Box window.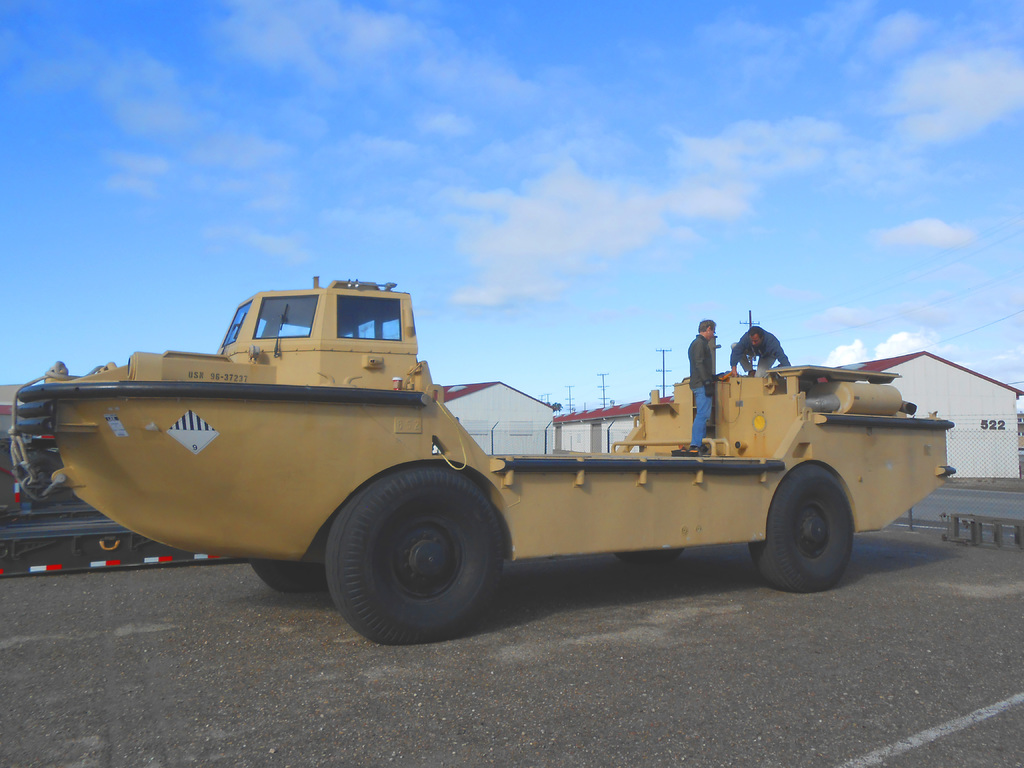
box=[331, 291, 406, 340].
